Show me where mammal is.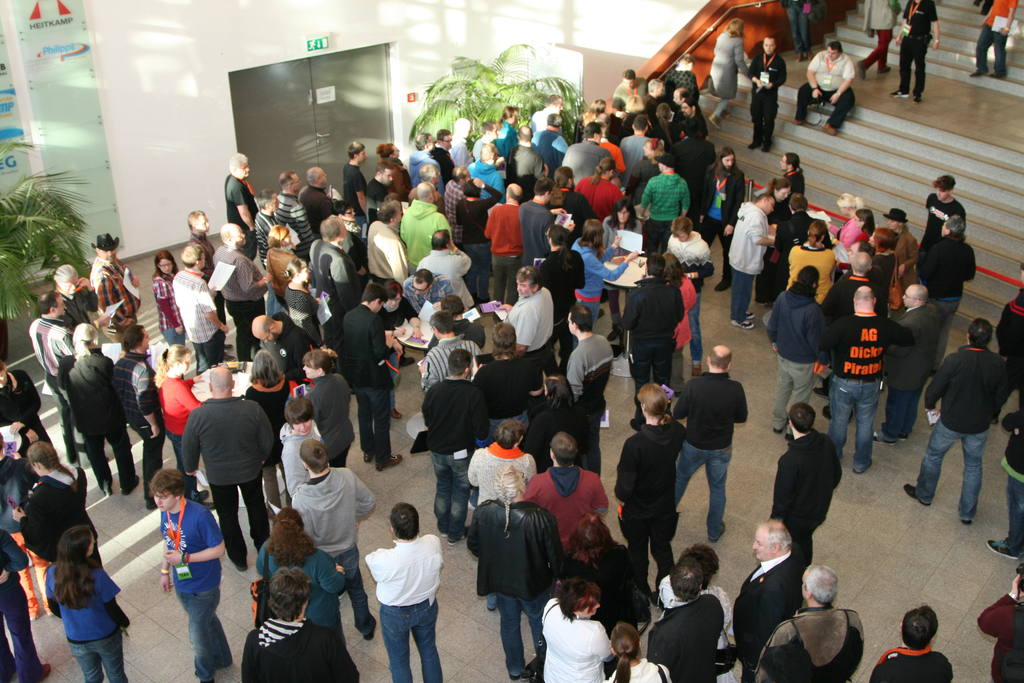
mammal is at pyautogui.locateOnScreen(657, 539, 741, 682).
